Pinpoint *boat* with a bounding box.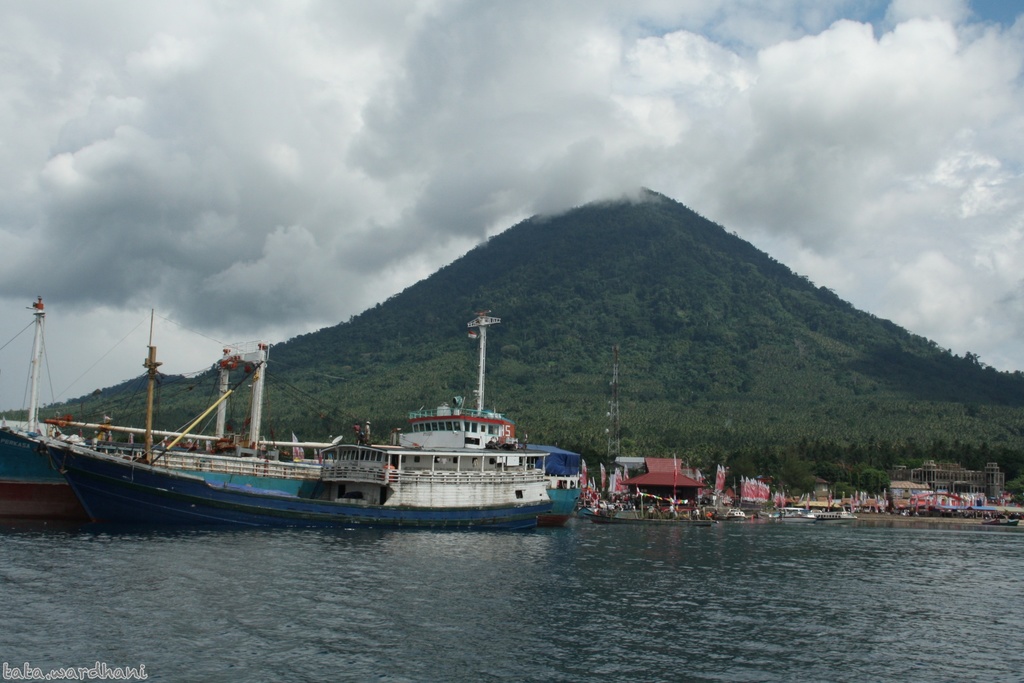
813,510,856,519.
